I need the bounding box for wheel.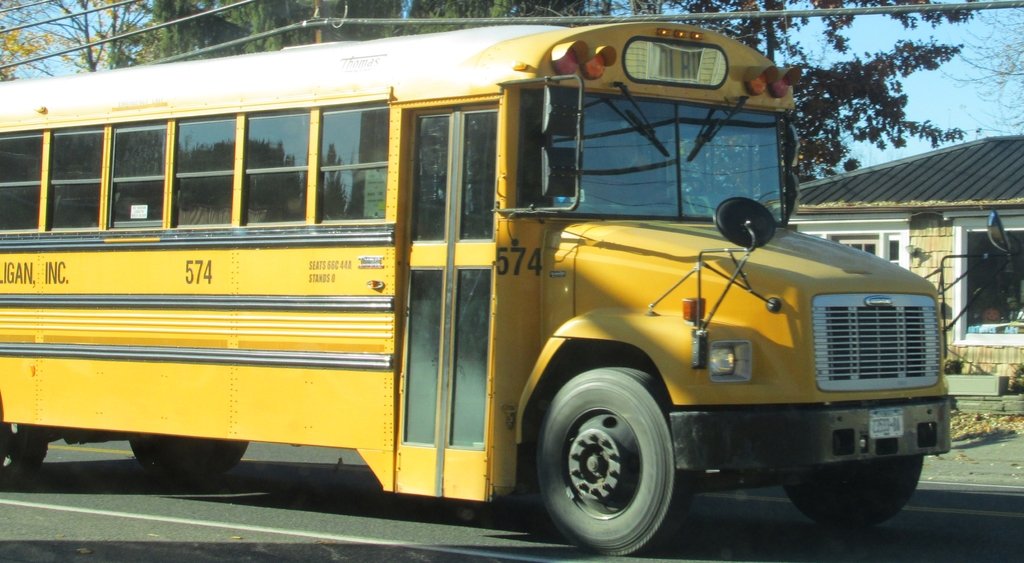
Here it is: Rect(541, 368, 680, 540).
